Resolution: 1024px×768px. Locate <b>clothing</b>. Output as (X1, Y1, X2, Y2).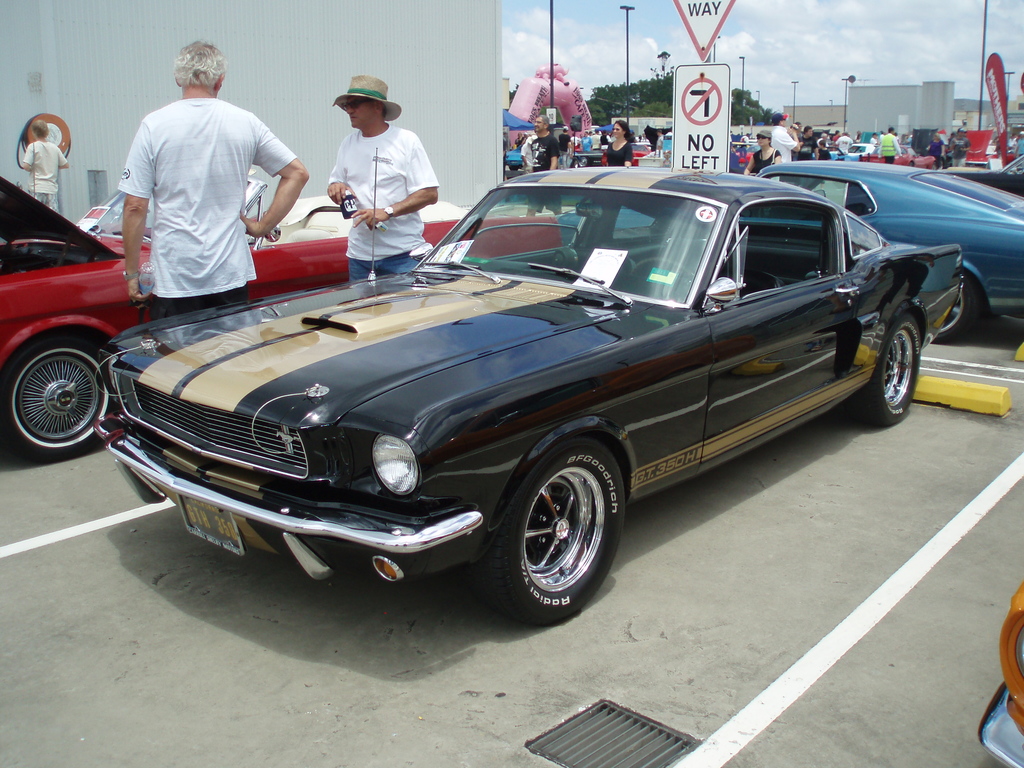
(950, 126, 970, 164).
